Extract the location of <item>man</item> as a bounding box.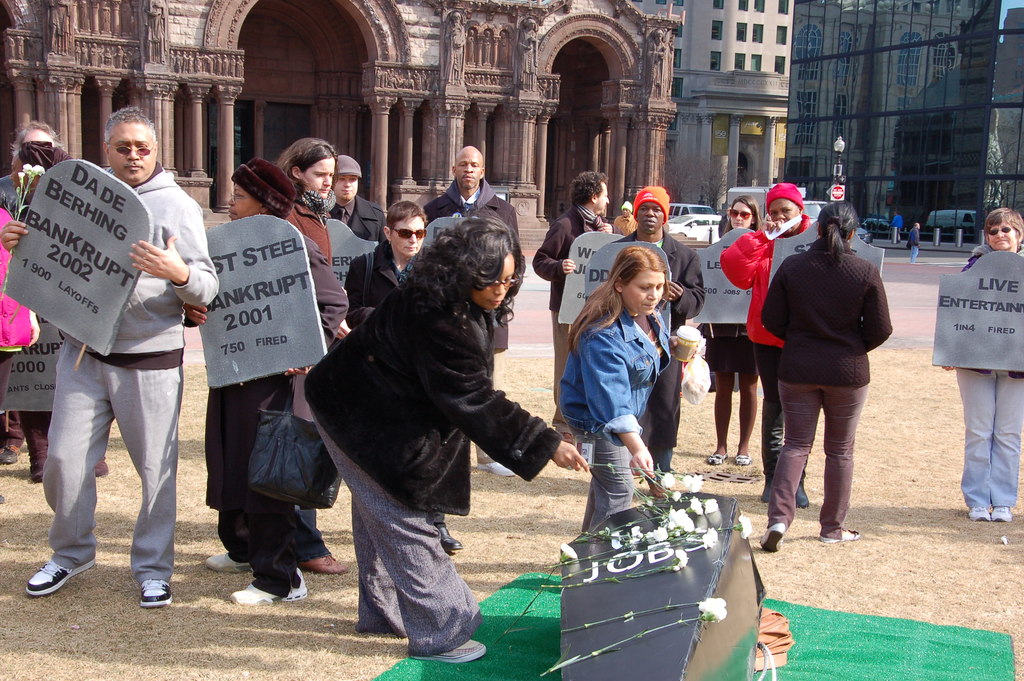
{"x1": 0, "y1": 106, "x2": 211, "y2": 612}.
